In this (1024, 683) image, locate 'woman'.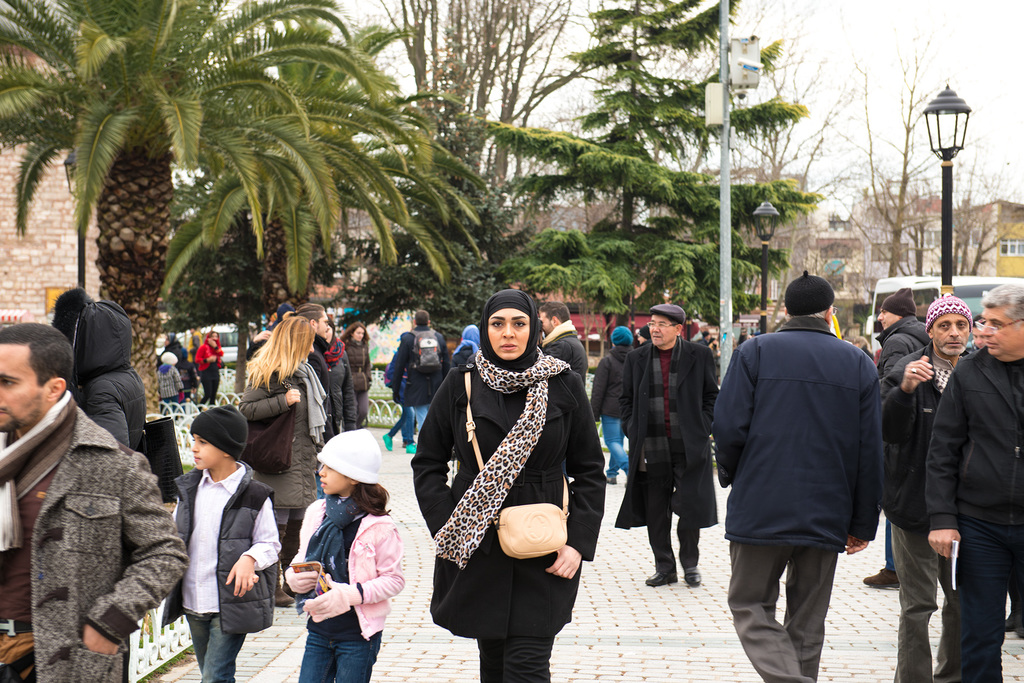
Bounding box: pyautogui.locateOnScreen(340, 321, 374, 431).
